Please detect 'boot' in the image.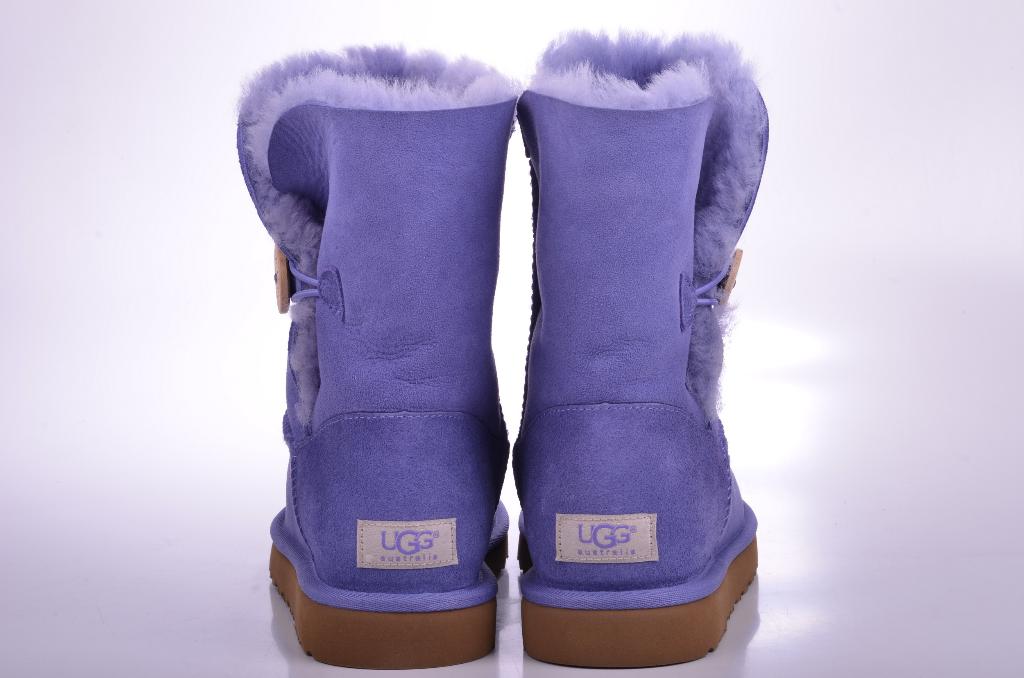
[left=525, top=25, right=774, bottom=677].
